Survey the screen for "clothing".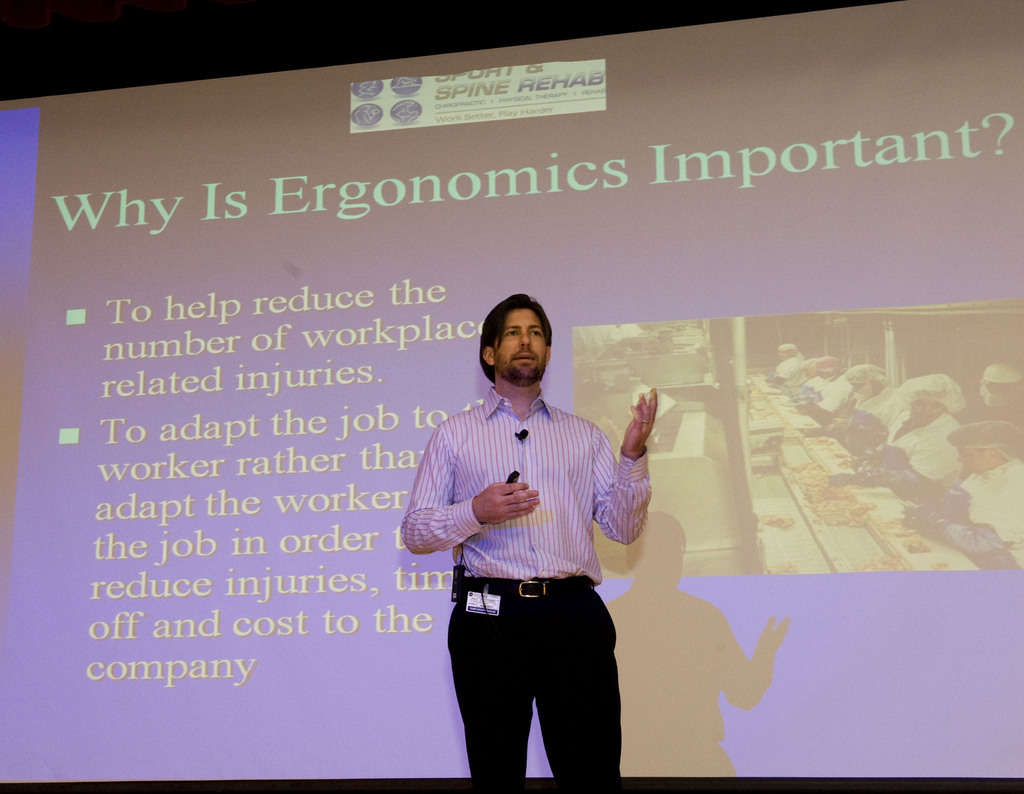
Survey found: rect(395, 382, 655, 793).
